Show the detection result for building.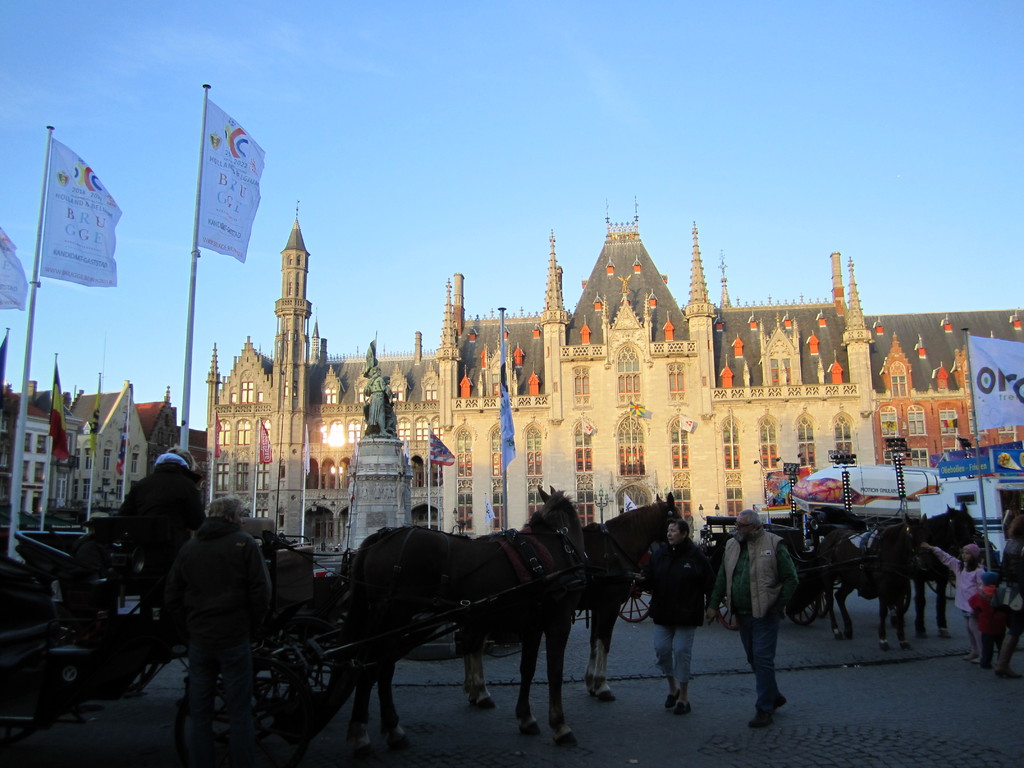
<region>203, 220, 1023, 543</region>.
